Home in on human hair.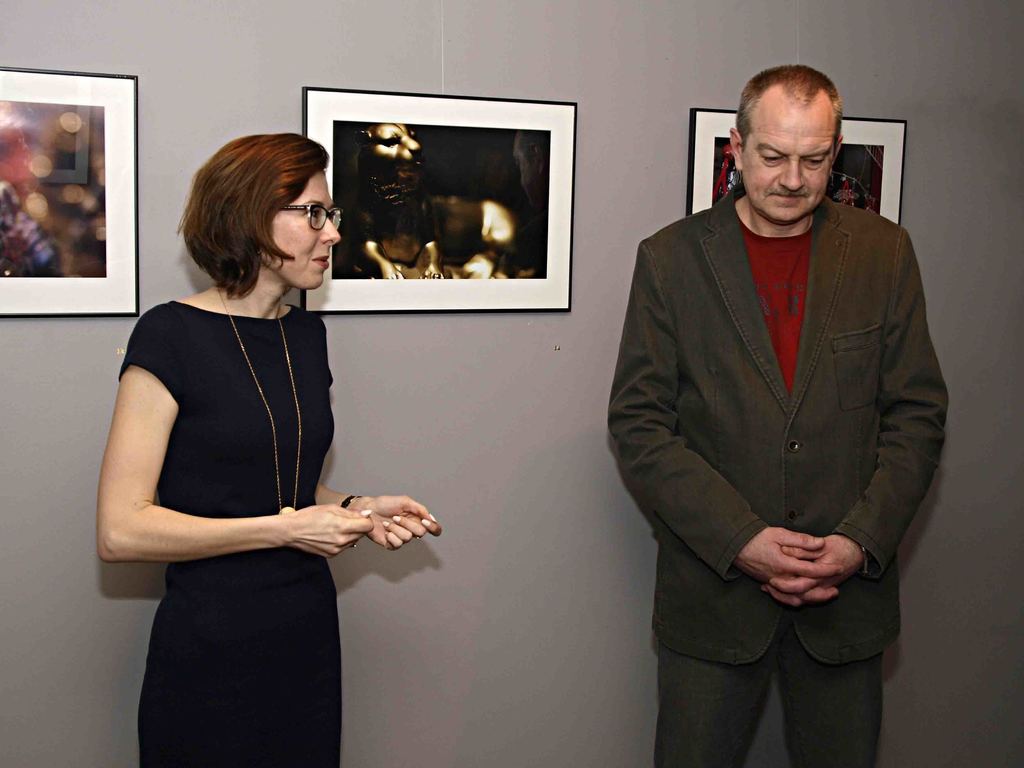
Homed in at x1=178 y1=129 x2=330 y2=308.
